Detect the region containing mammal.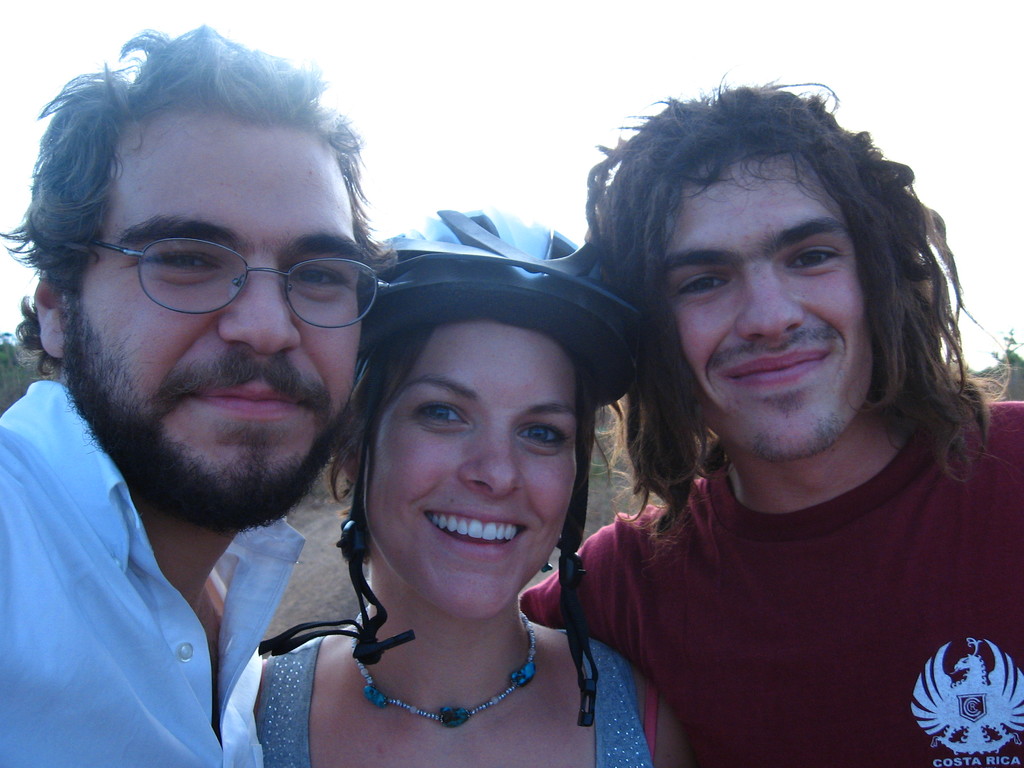
BBox(492, 79, 1023, 762).
